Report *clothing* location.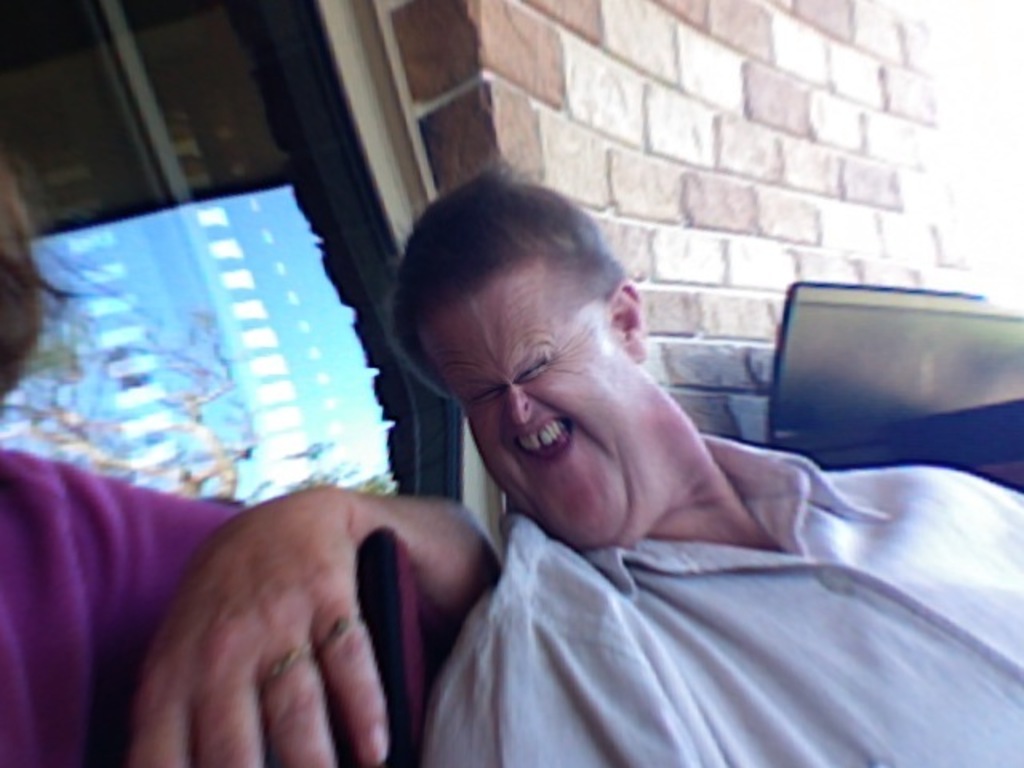
Report: bbox=[422, 427, 1022, 766].
